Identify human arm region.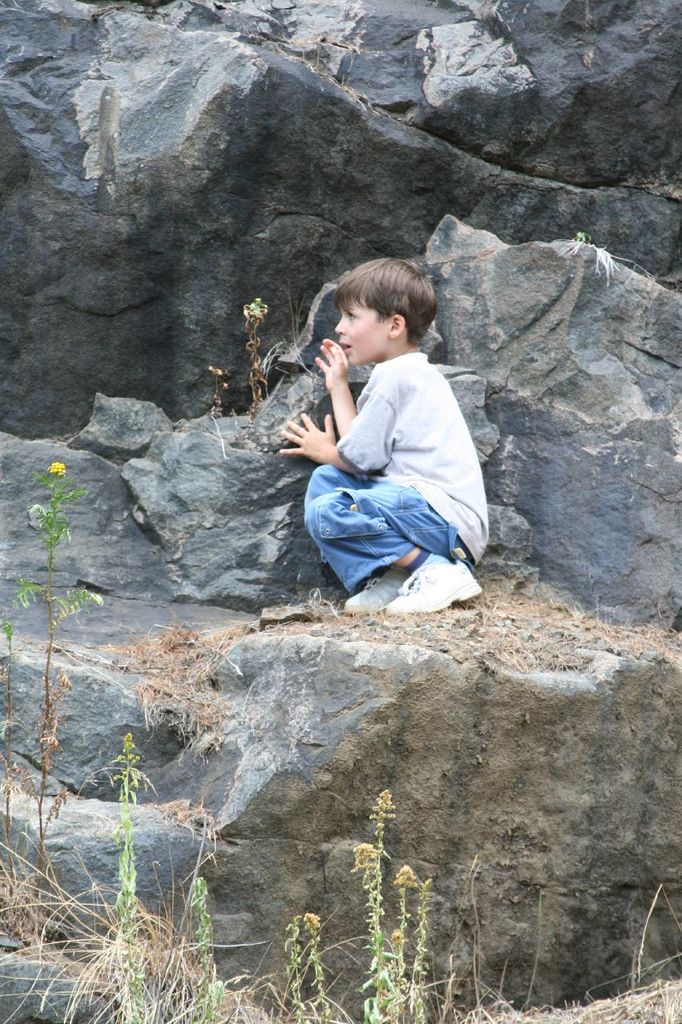
Region: {"left": 273, "top": 370, "right": 400, "bottom": 471}.
